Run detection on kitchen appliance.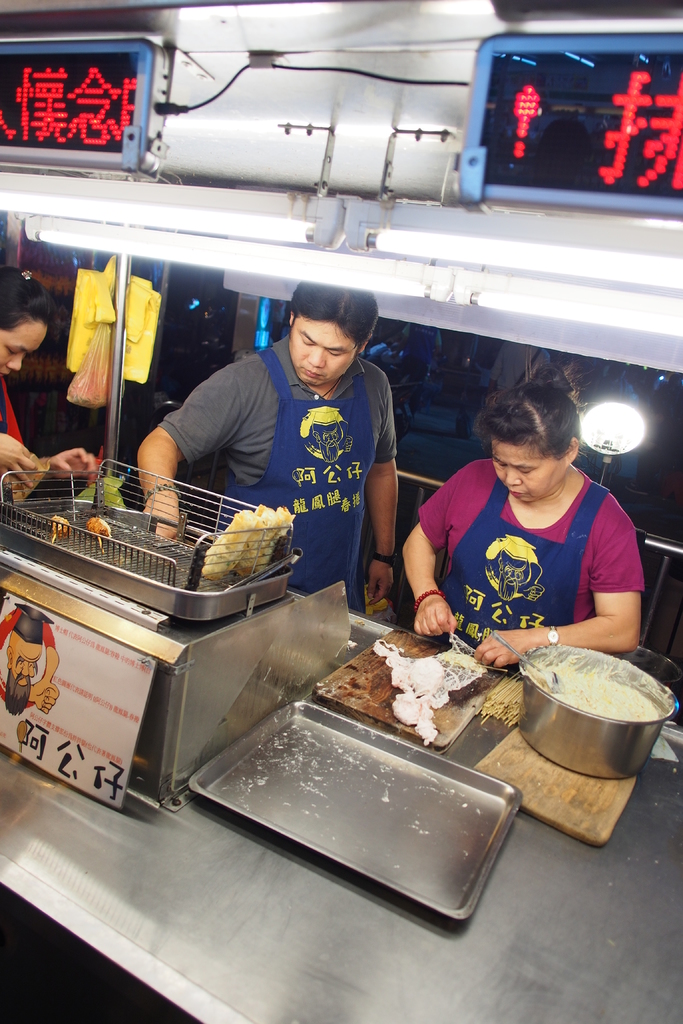
Result: (x1=461, y1=38, x2=682, y2=220).
